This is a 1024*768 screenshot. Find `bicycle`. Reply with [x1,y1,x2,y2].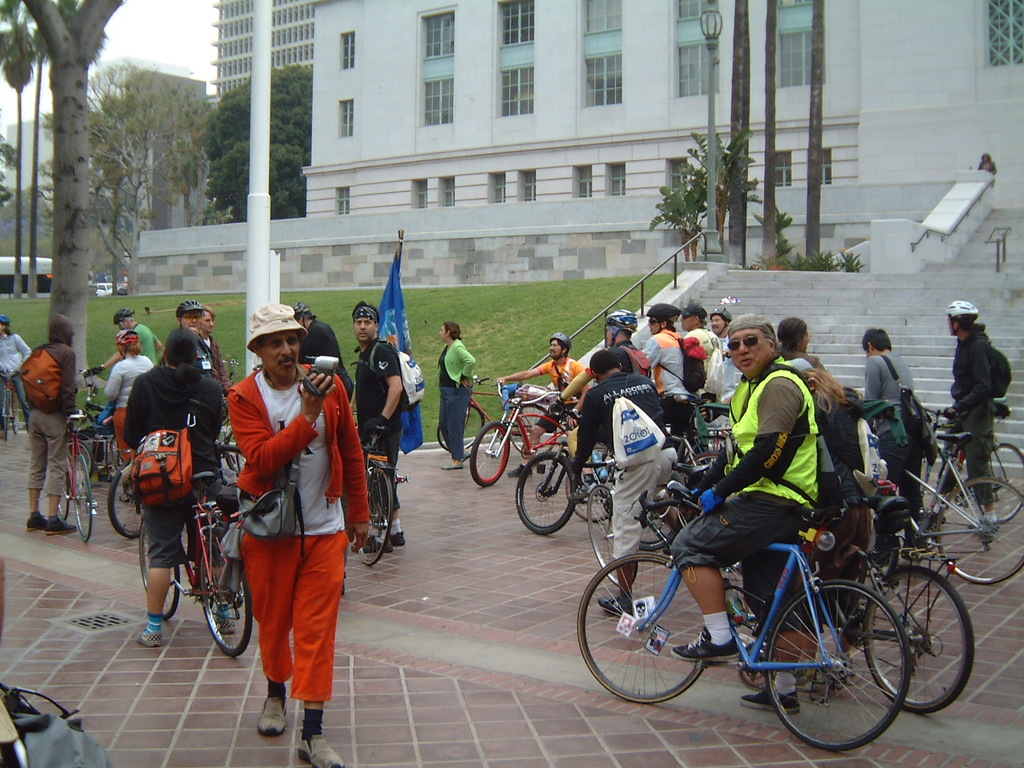
[136,475,254,660].
